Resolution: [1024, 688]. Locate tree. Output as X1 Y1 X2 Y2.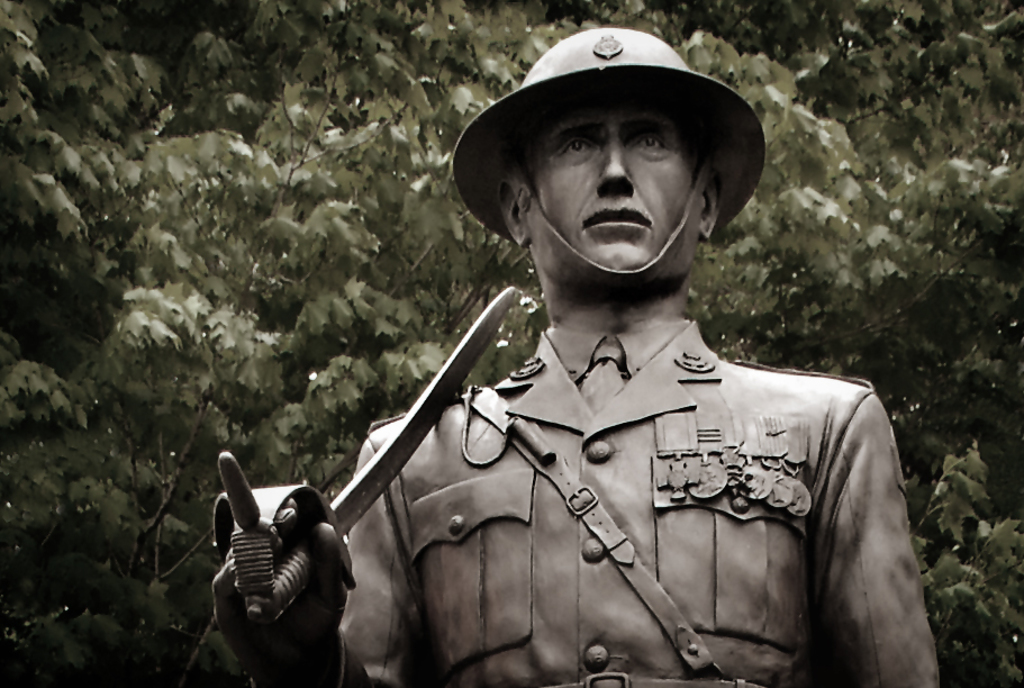
0 0 1023 687.
